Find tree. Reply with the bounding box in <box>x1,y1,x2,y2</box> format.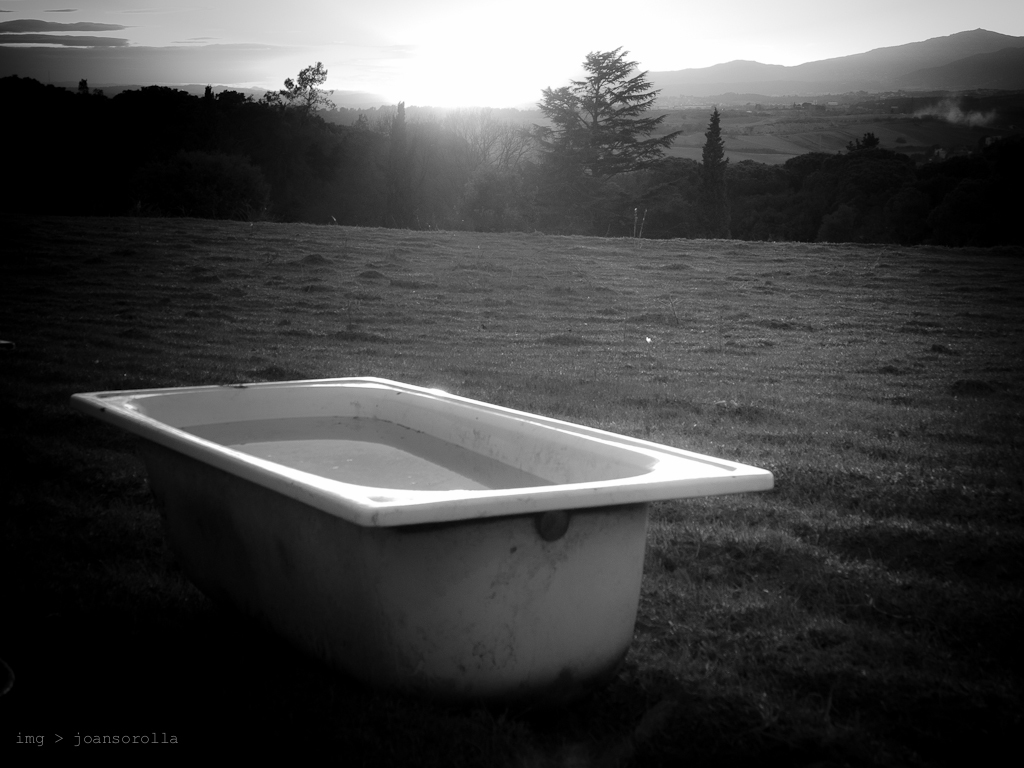
<box>523,36,678,228</box>.
